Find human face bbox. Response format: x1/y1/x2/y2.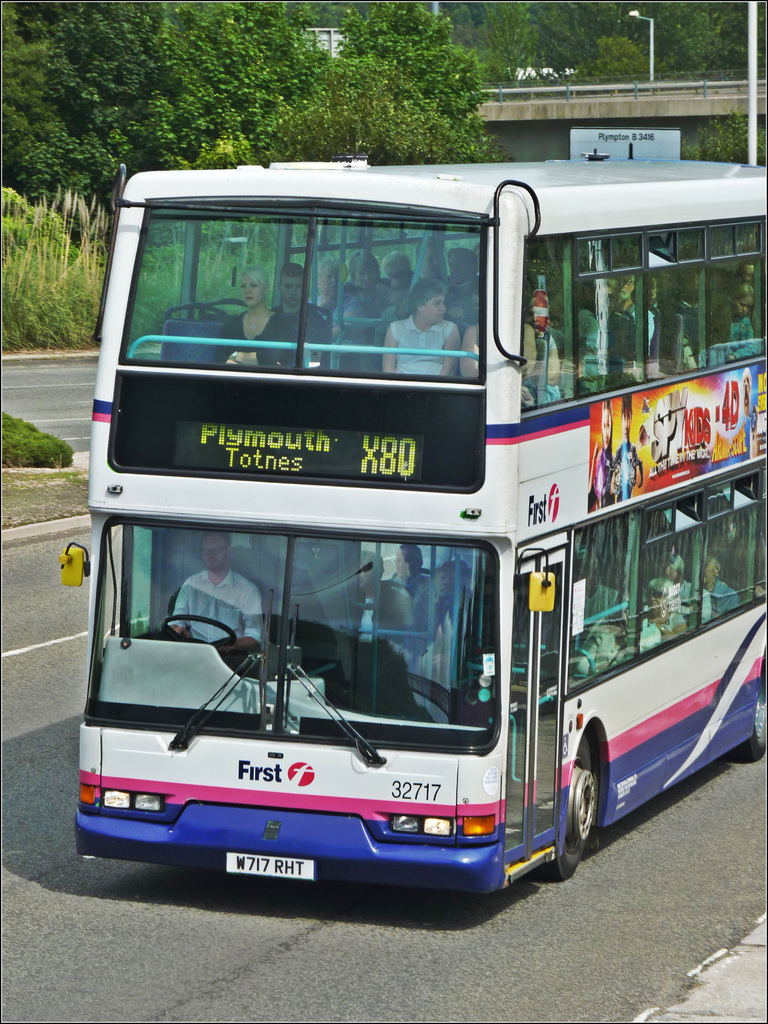
393/546/419/578.
